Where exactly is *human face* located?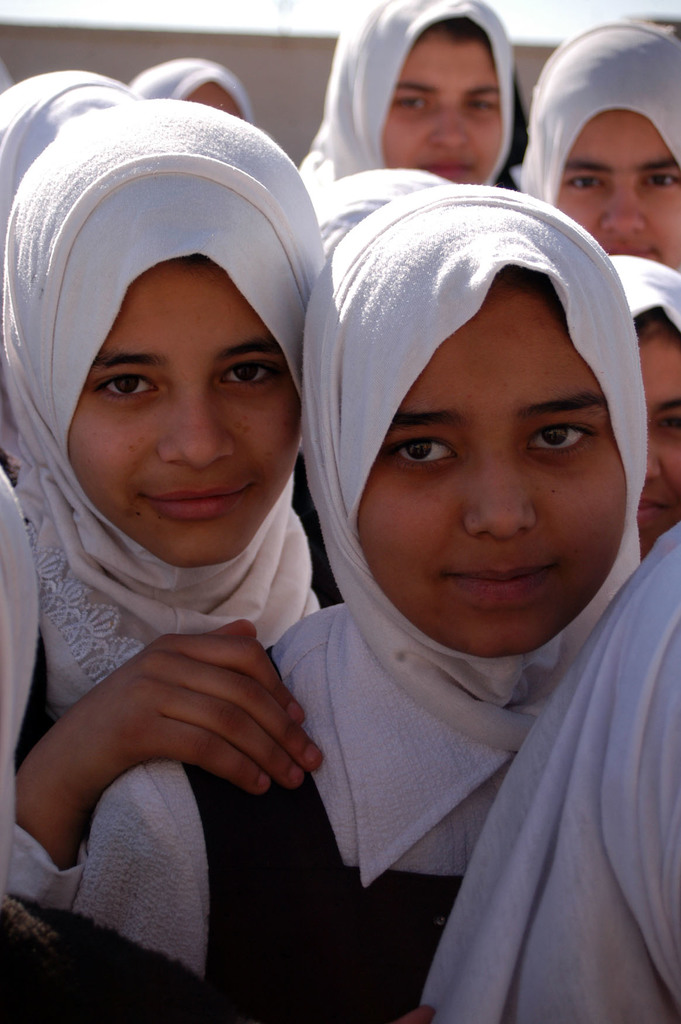
Its bounding box is <box>61,256,305,567</box>.
